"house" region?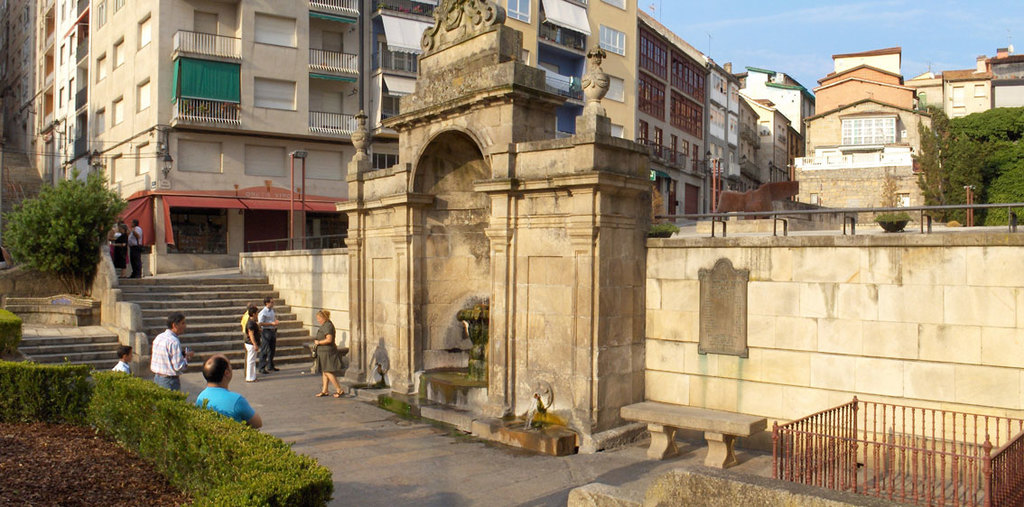
bbox=(982, 47, 1023, 106)
